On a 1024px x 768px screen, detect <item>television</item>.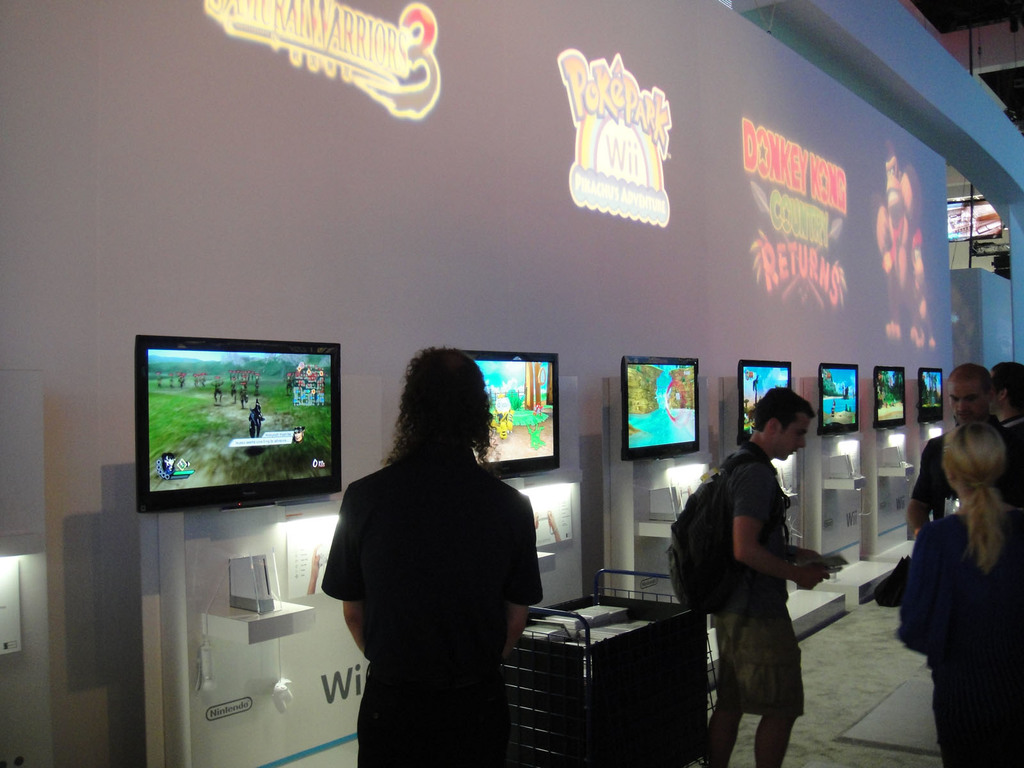
(876,368,908,422).
